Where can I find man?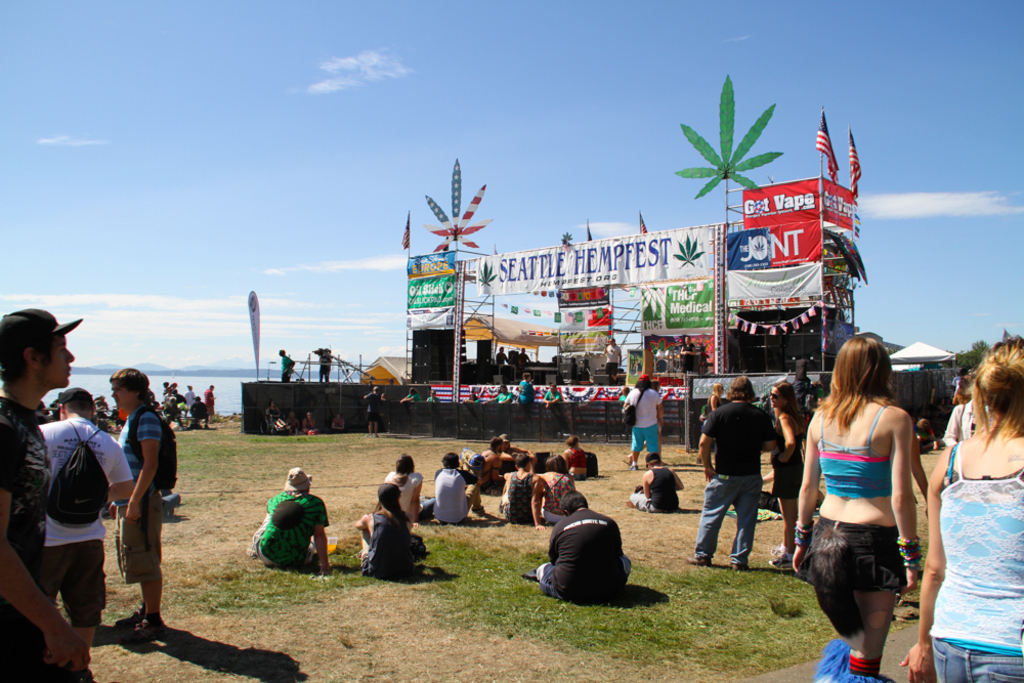
You can find it at detection(475, 436, 505, 489).
